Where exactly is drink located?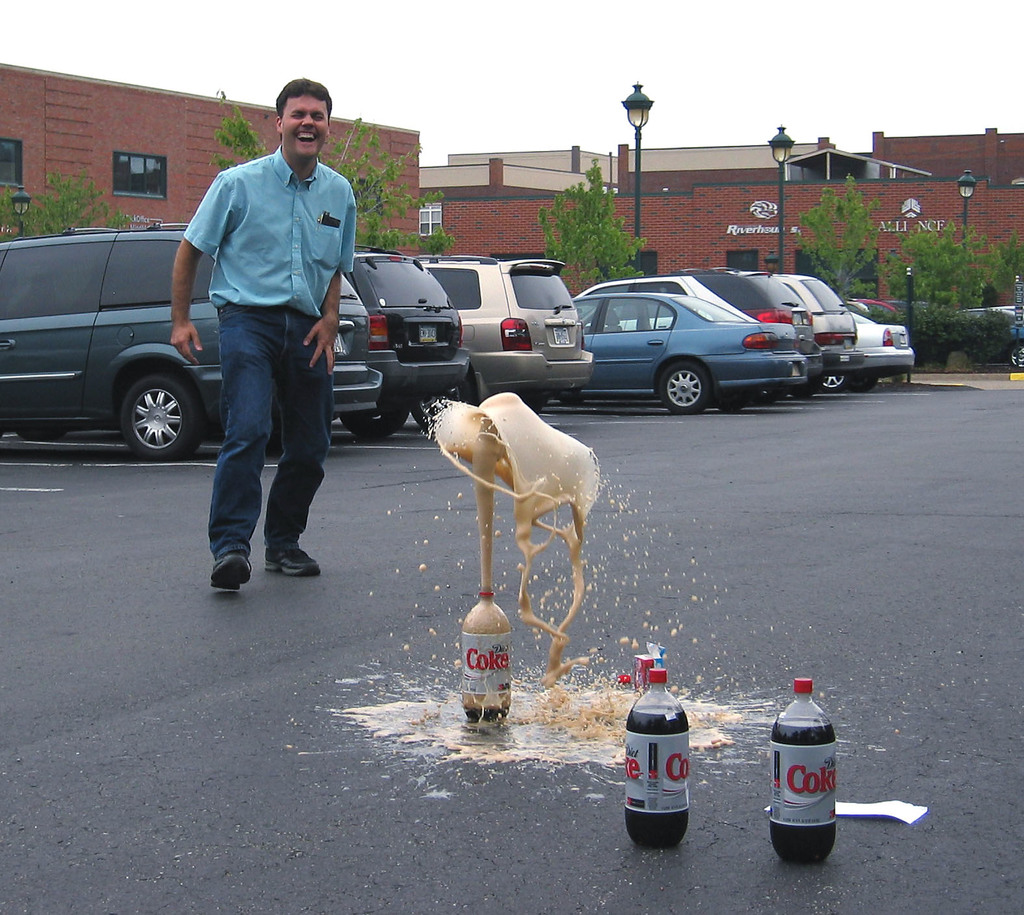
Its bounding box is (623,712,690,850).
